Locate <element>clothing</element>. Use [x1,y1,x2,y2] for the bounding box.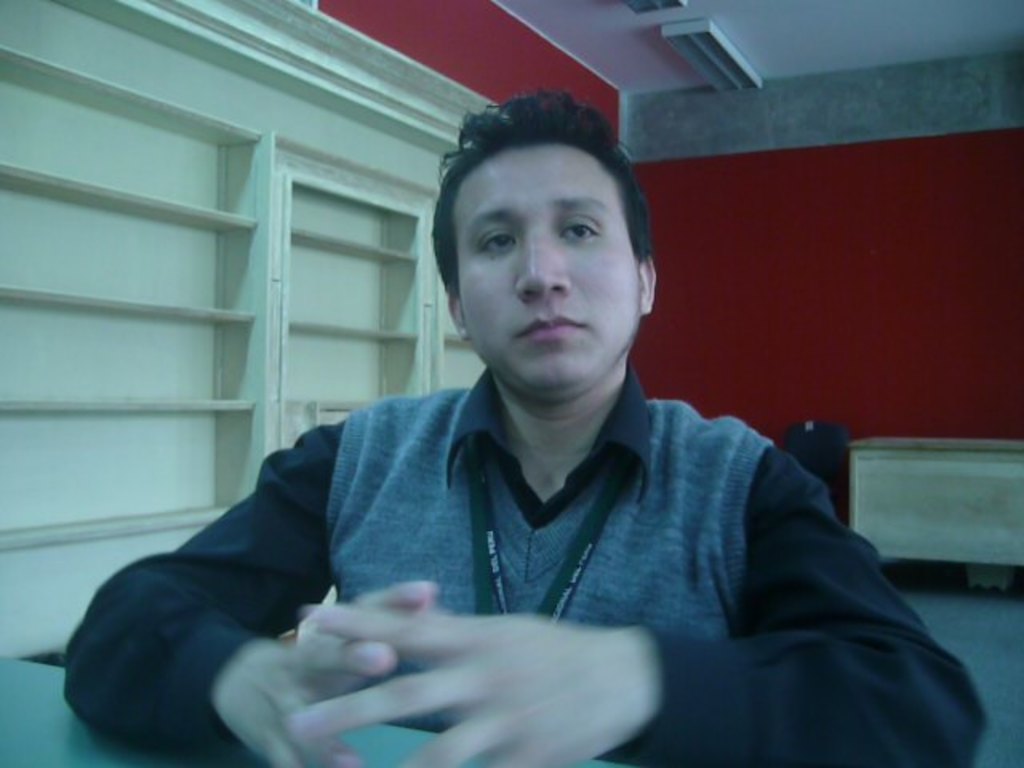
[64,368,989,766].
